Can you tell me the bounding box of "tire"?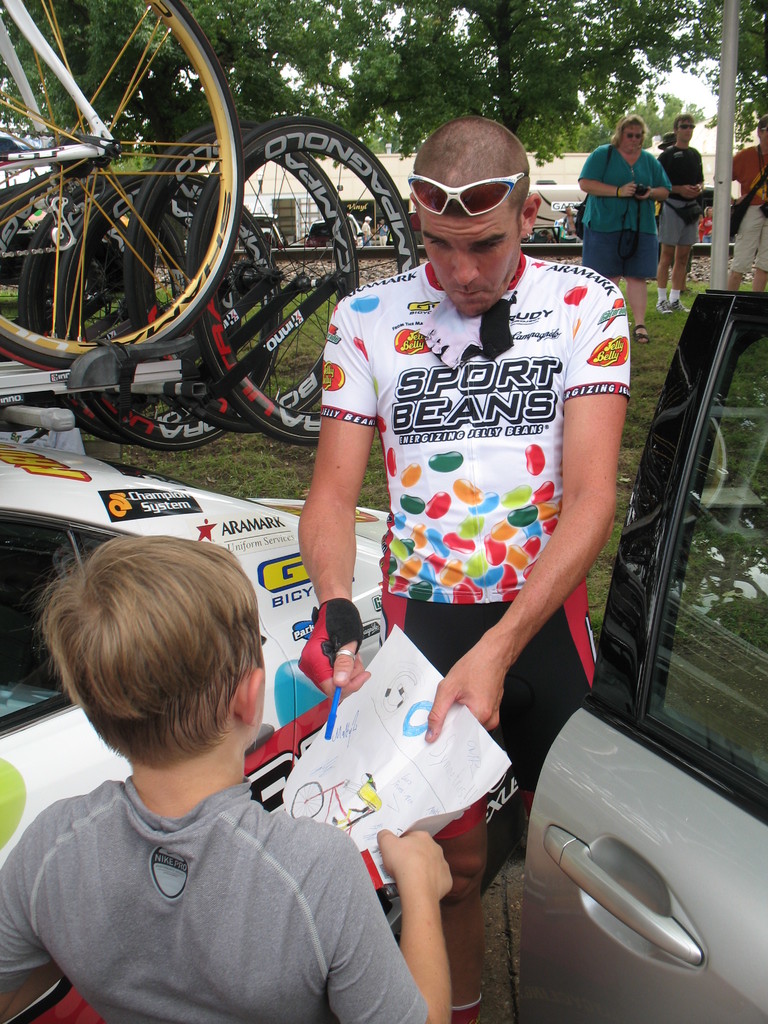
(20,164,205,447).
